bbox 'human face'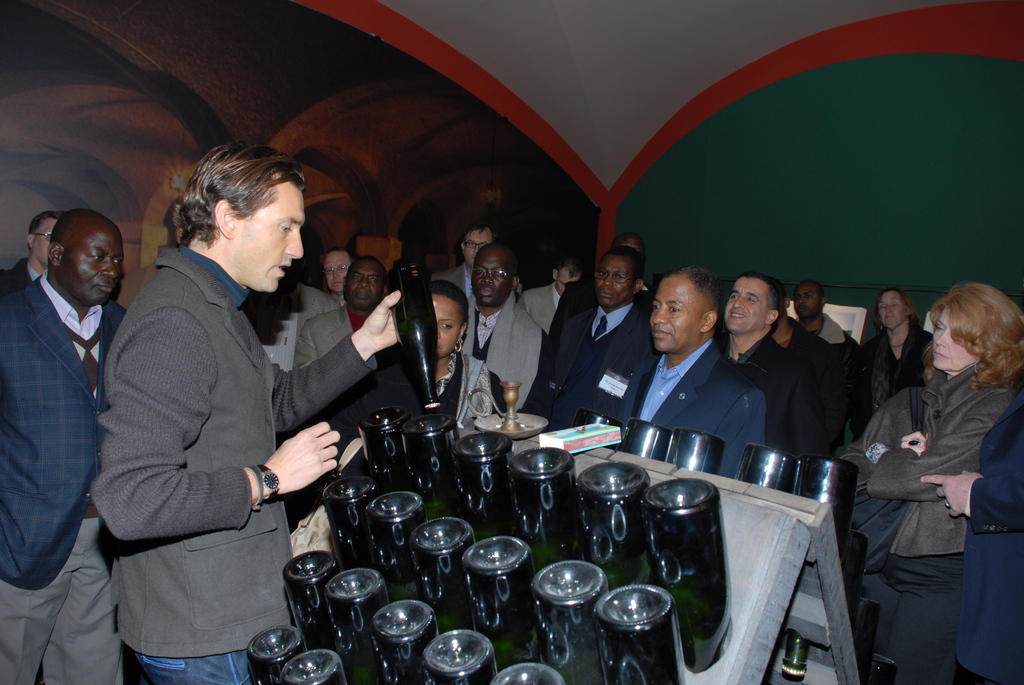
<region>430, 294, 460, 361</region>
